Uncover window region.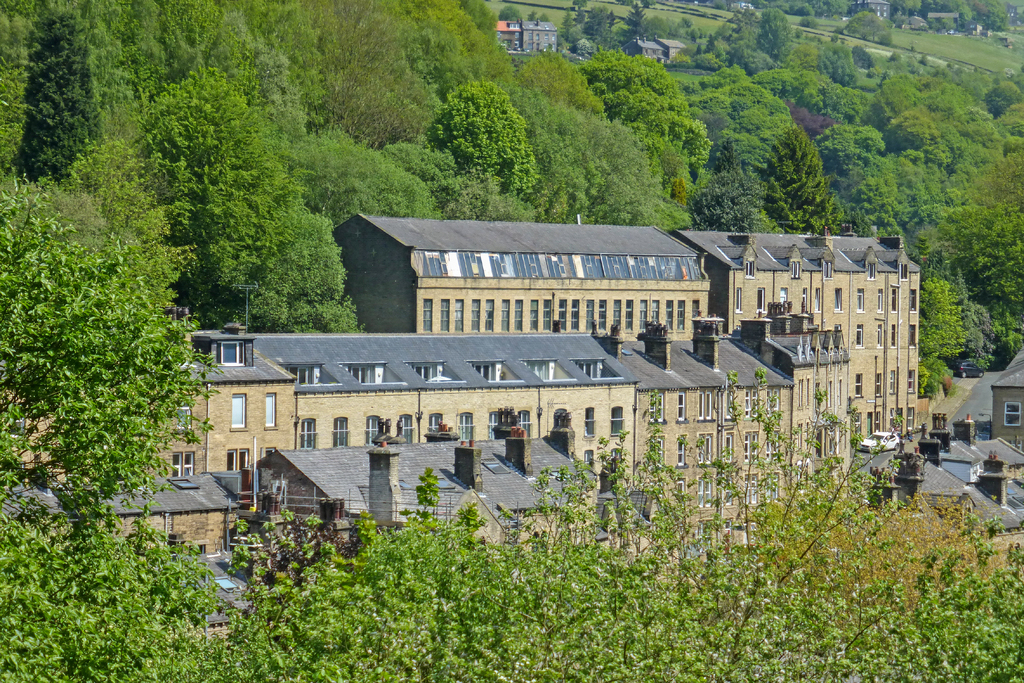
Uncovered: 723,431,728,461.
